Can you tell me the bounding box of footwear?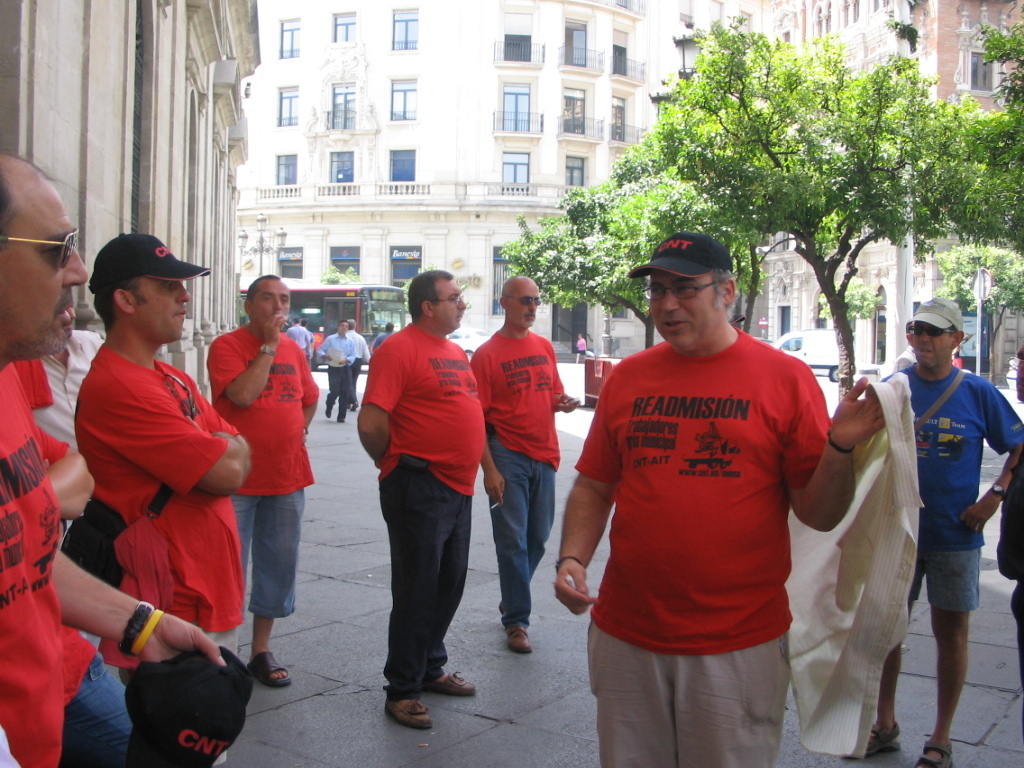
834, 711, 900, 754.
